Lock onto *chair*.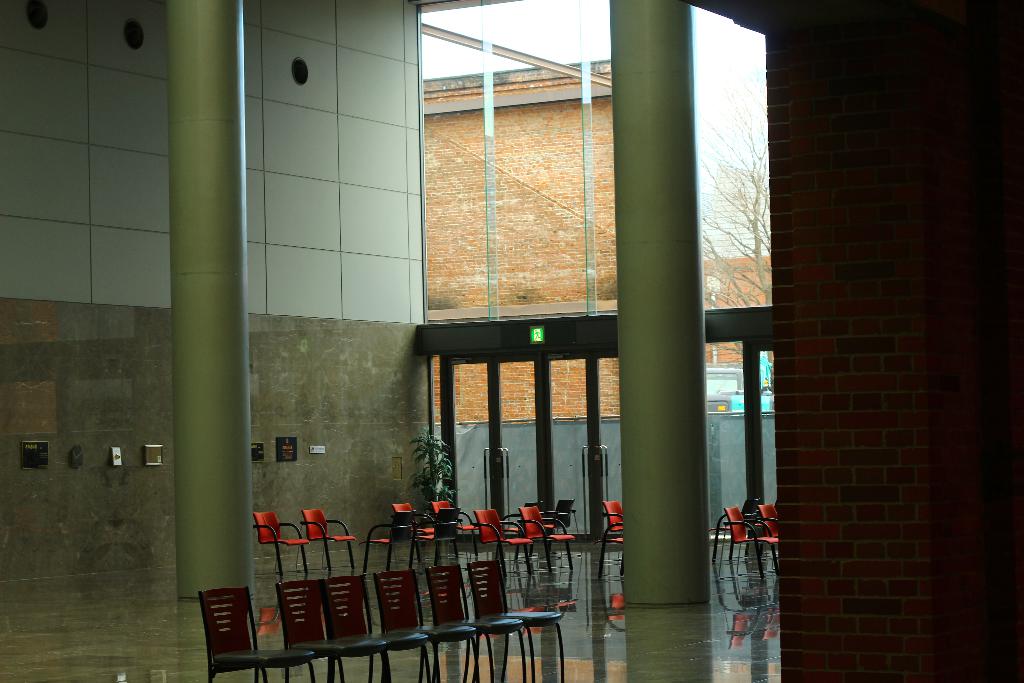
Locked: bbox(515, 504, 580, 563).
